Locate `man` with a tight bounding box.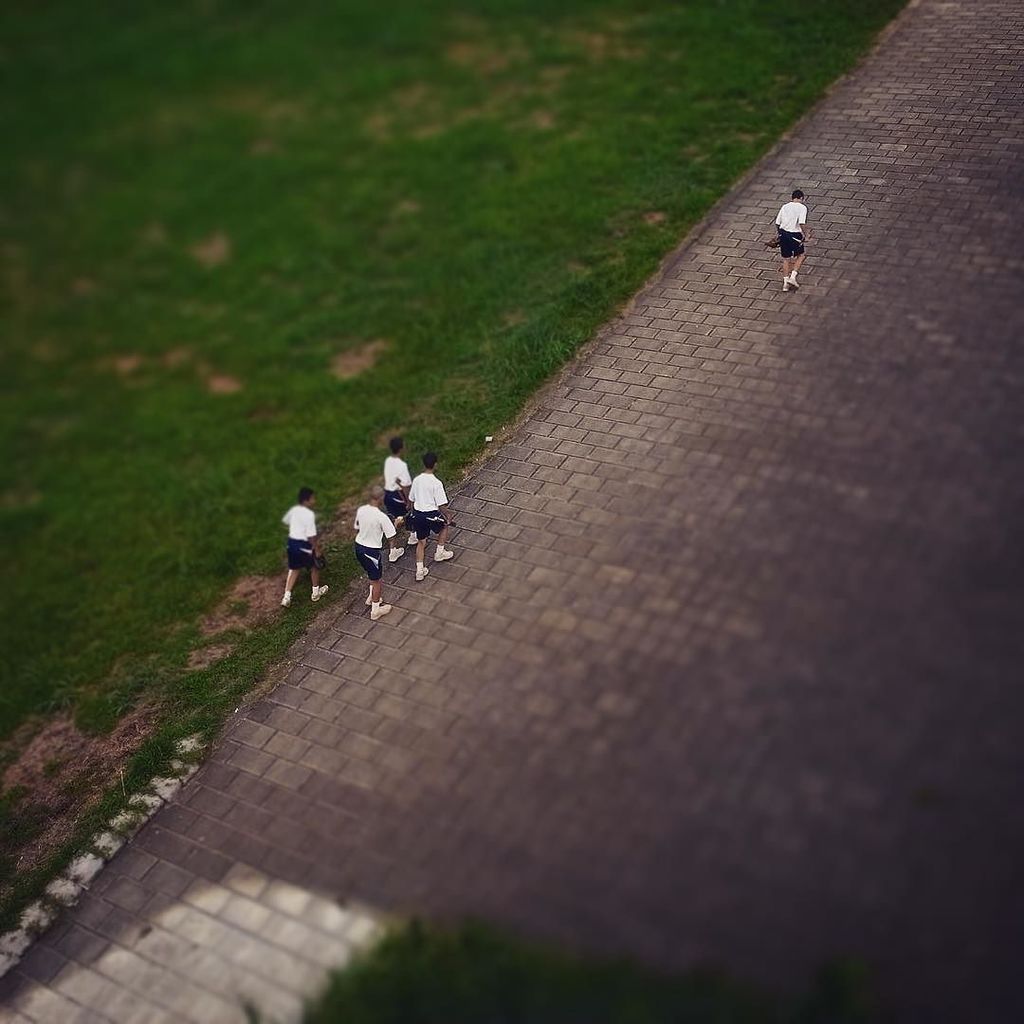
locate(409, 455, 455, 582).
